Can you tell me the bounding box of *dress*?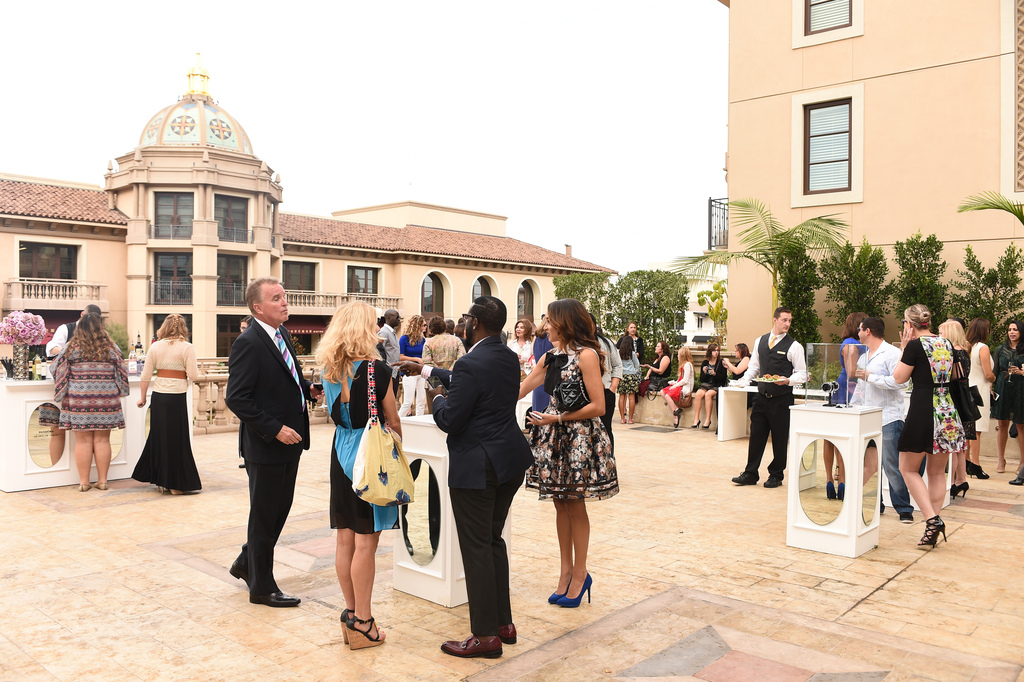
BBox(992, 344, 1023, 420).
